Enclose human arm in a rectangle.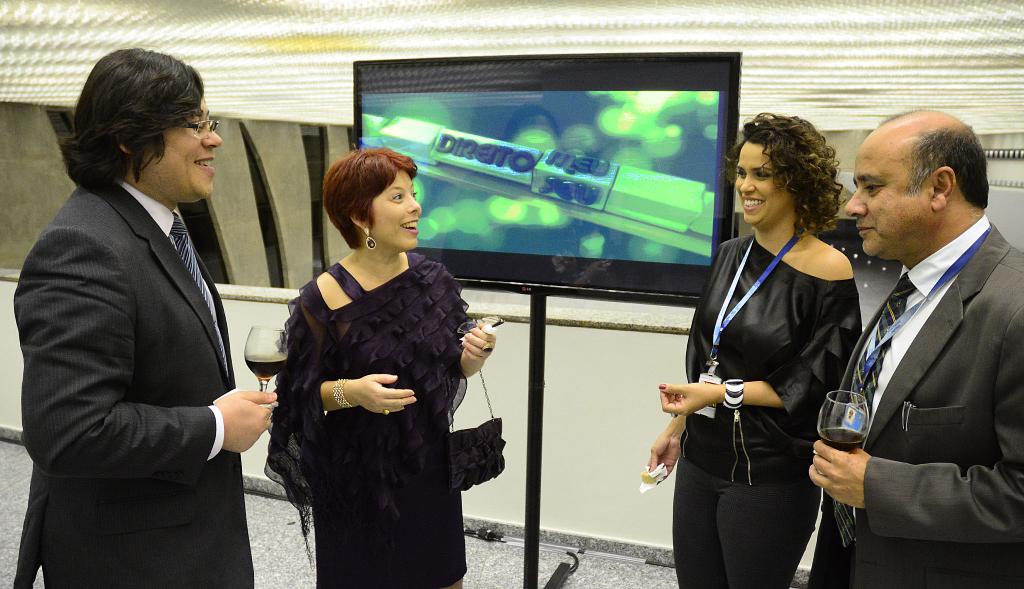
Rect(31, 220, 287, 485).
